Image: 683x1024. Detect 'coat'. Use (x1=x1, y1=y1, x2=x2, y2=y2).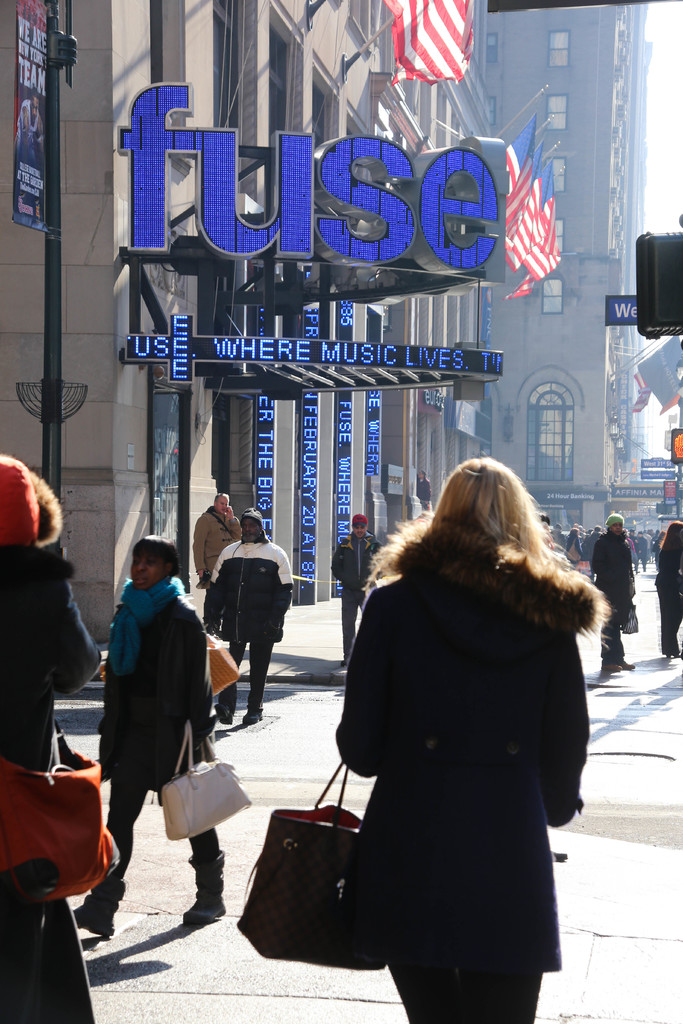
(x1=416, y1=476, x2=432, y2=506).
